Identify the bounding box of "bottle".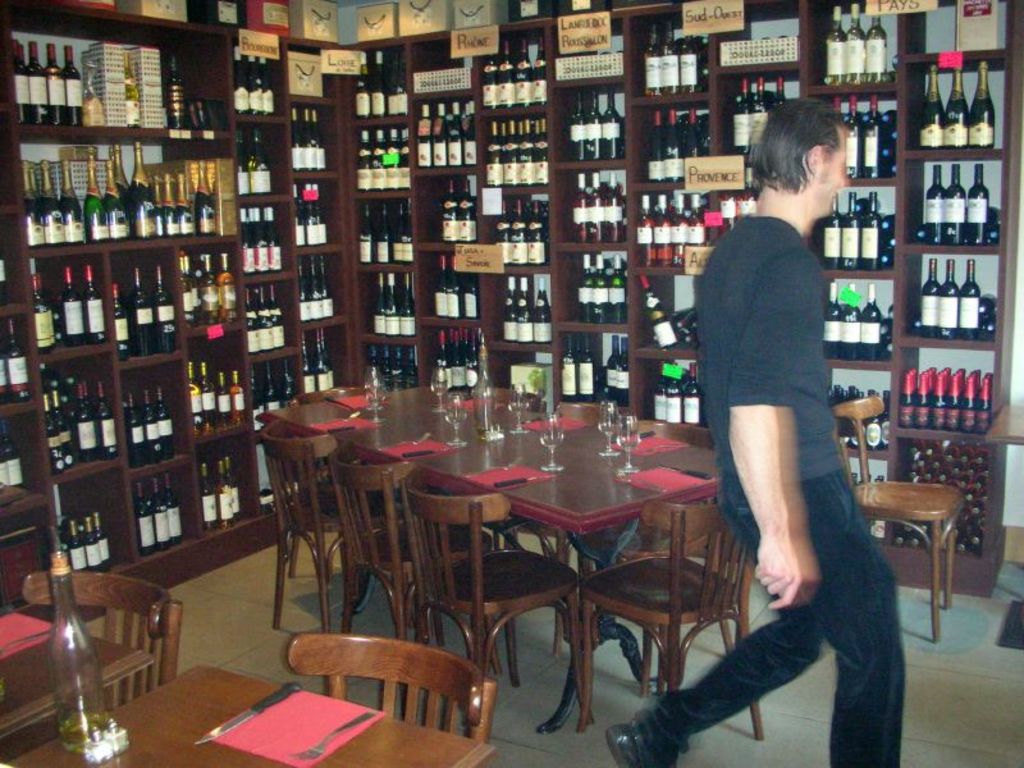
l=155, t=271, r=182, b=348.
